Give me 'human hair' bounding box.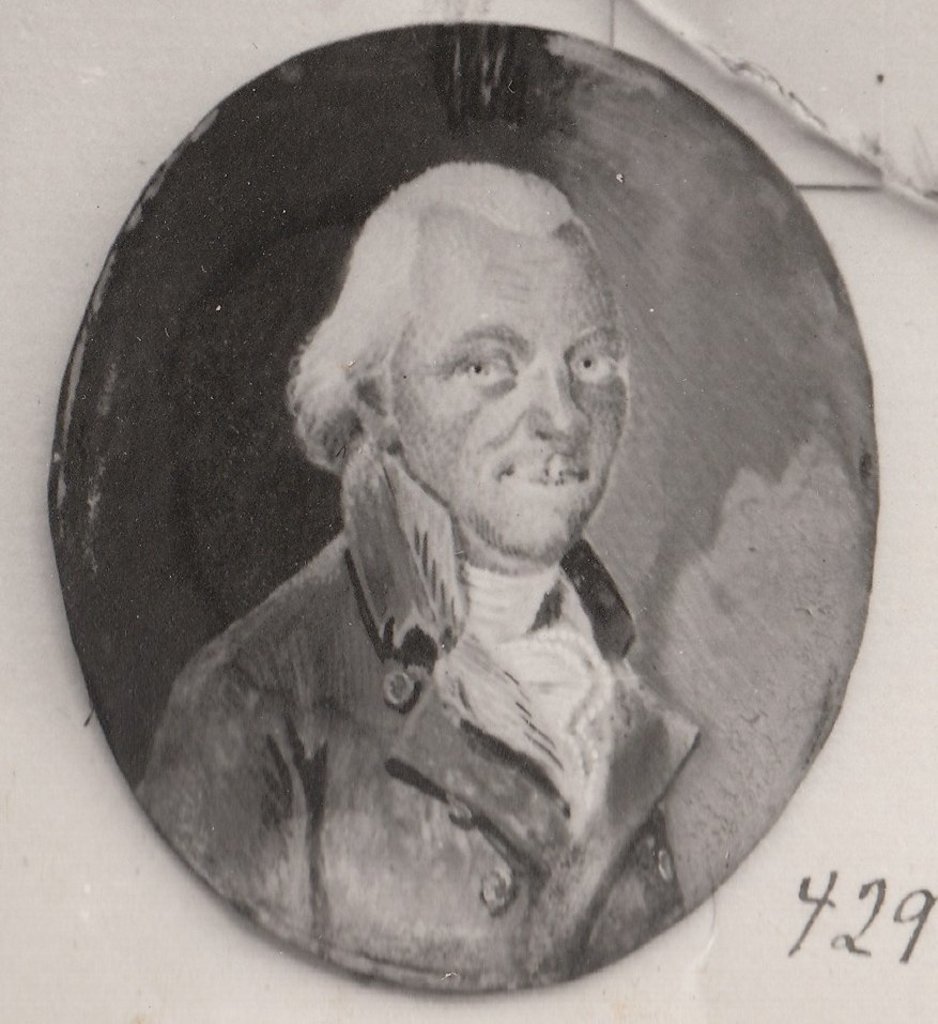
288 158 570 464.
